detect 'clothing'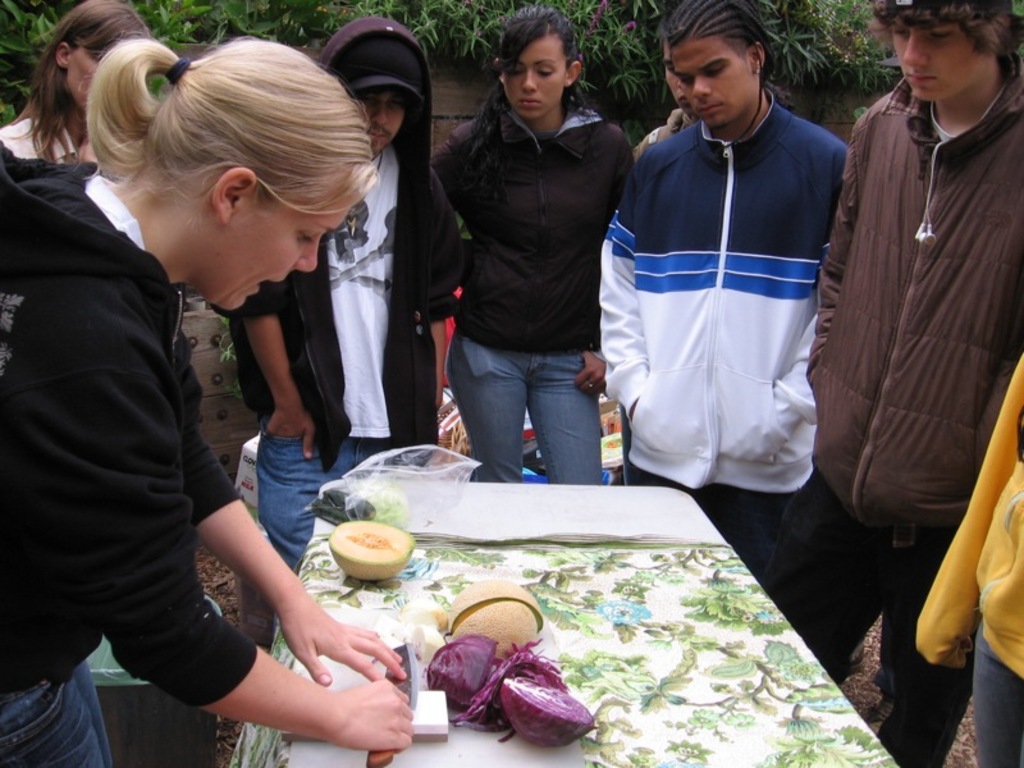
<region>760, 56, 1023, 767</region>
